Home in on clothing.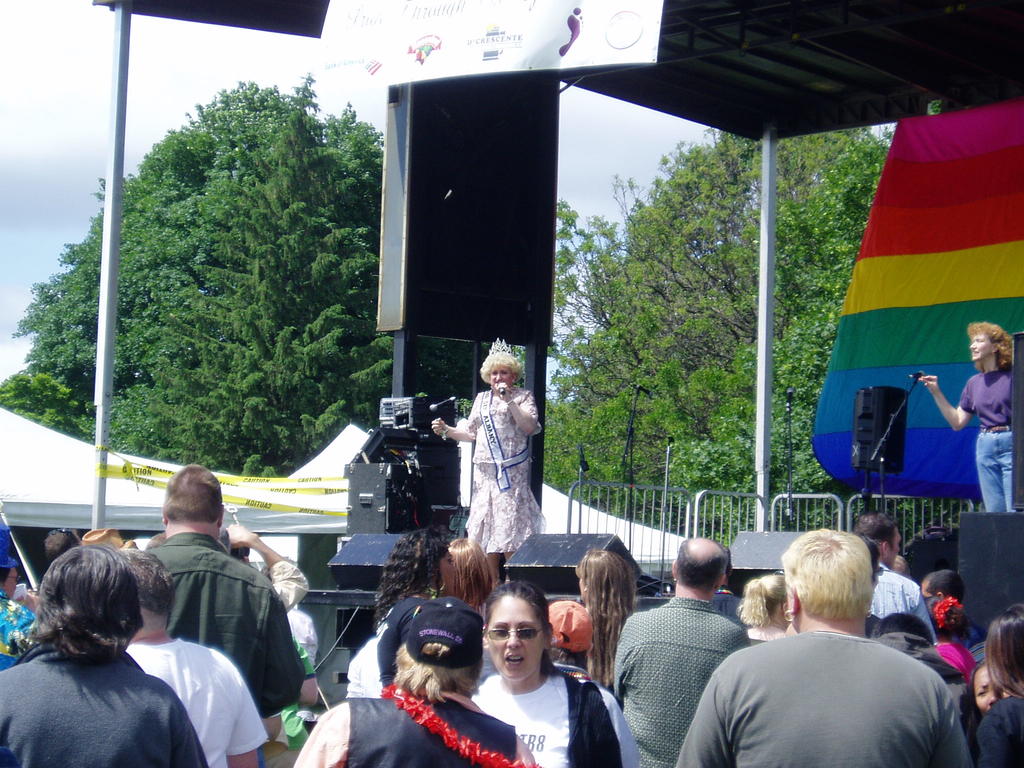
Homed in at x1=148 y1=528 x2=303 y2=713.
